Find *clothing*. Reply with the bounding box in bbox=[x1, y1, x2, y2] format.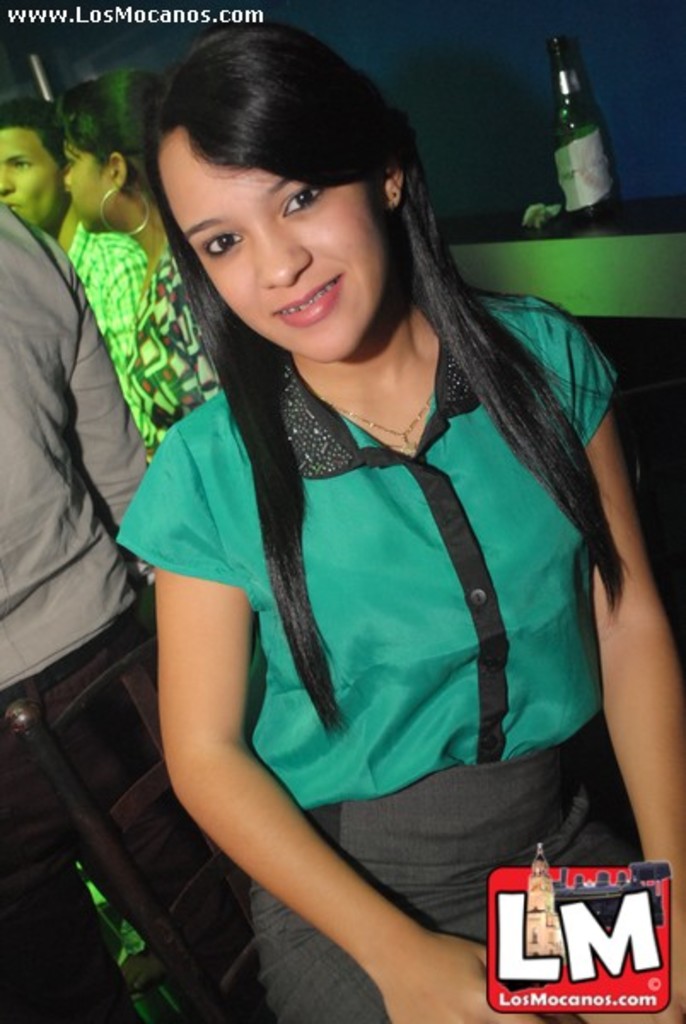
bbox=[123, 239, 630, 944].
